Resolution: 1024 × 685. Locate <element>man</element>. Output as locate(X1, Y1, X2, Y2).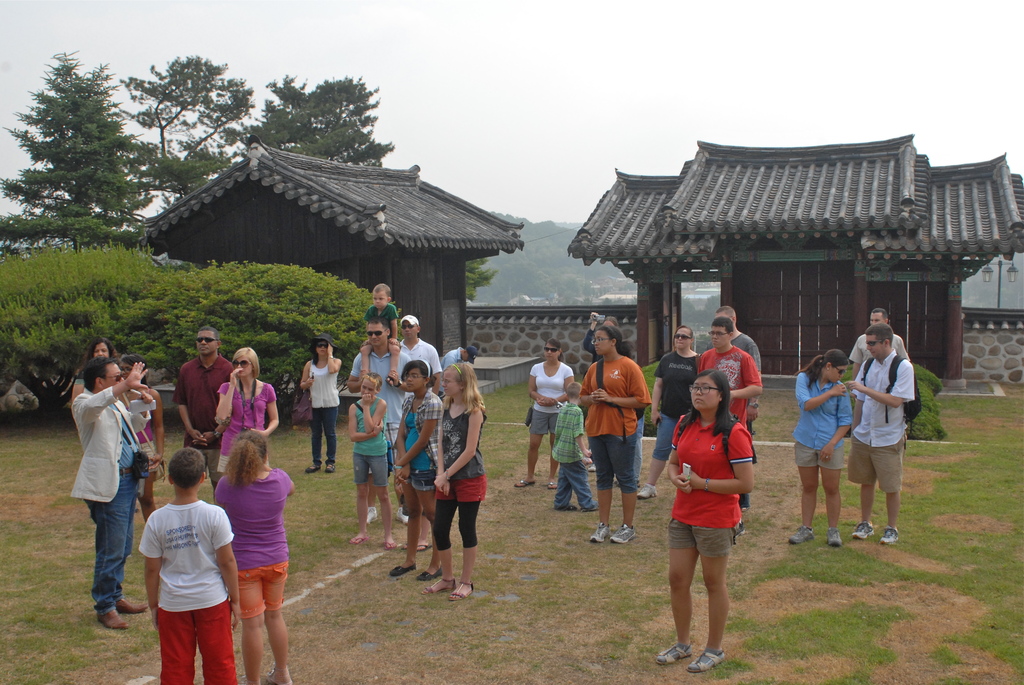
locate(344, 327, 423, 528).
